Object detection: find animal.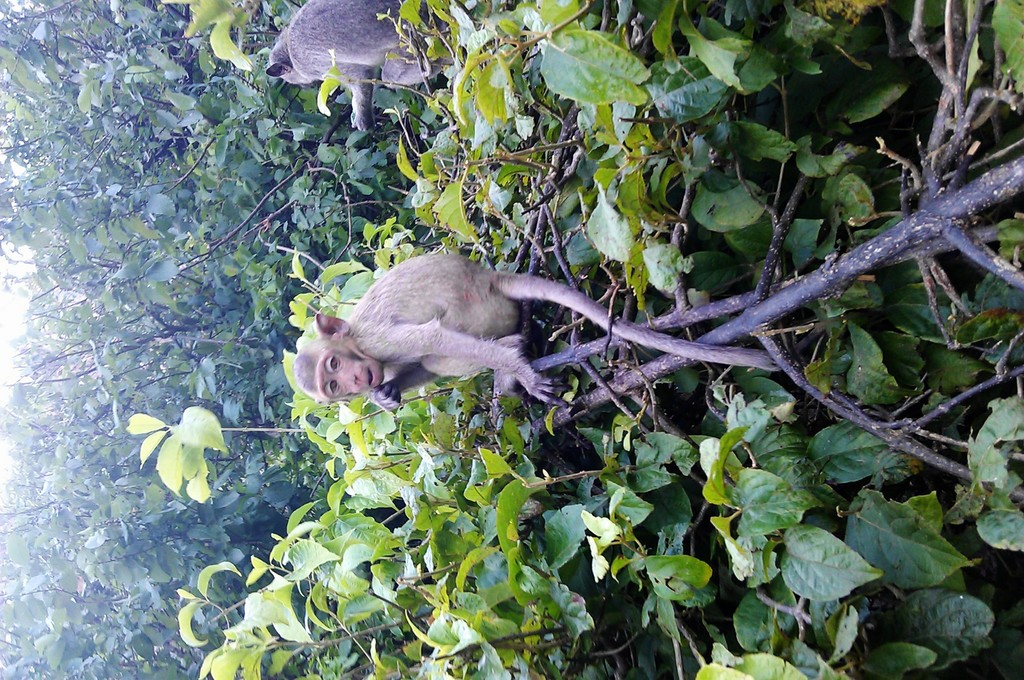
(289,247,782,410).
